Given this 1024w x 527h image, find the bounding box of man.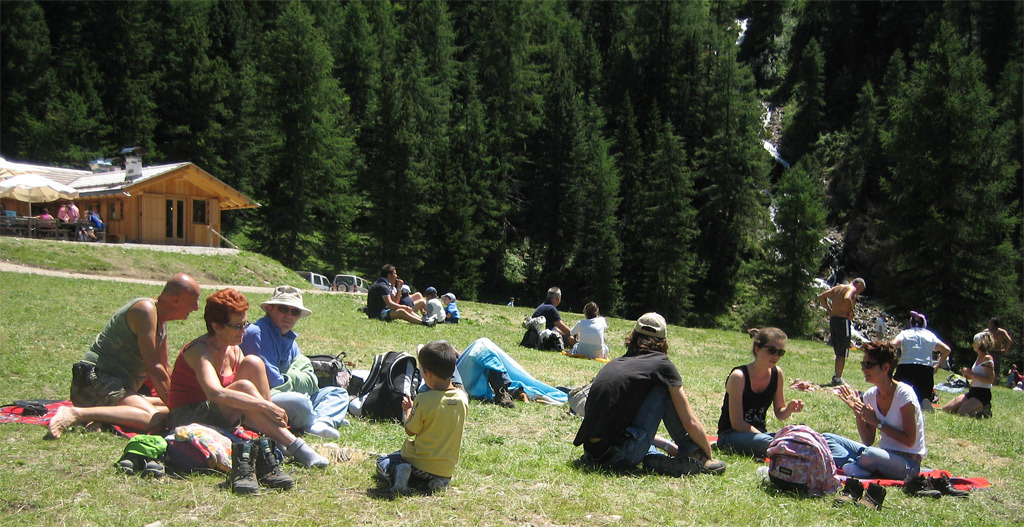
<box>817,276,864,387</box>.
